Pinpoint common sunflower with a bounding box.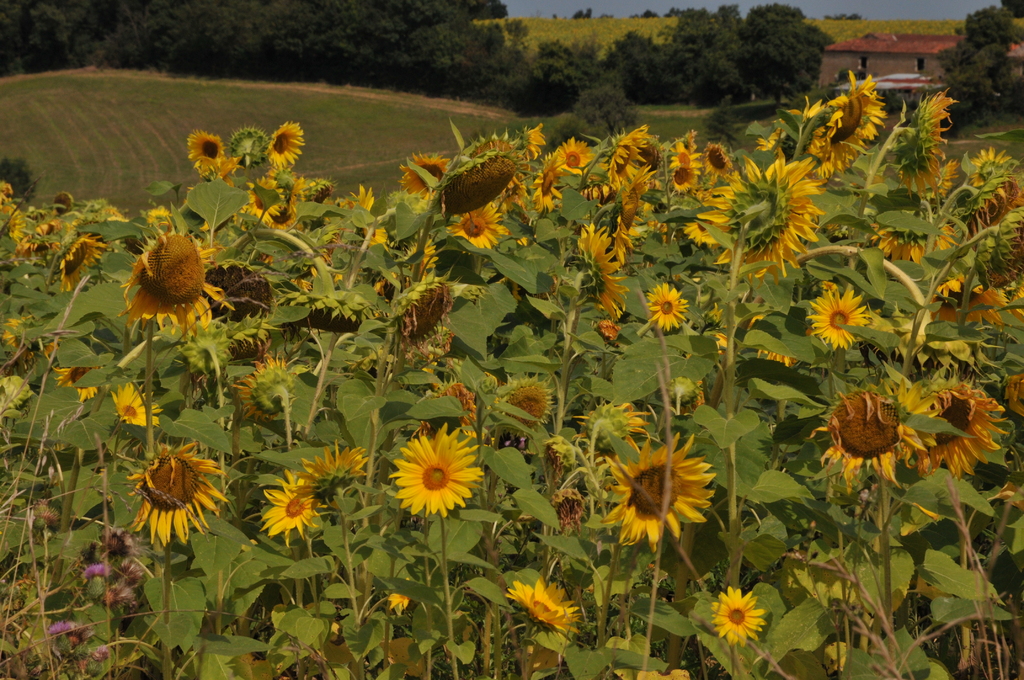
box(803, 285, 876, 348).
